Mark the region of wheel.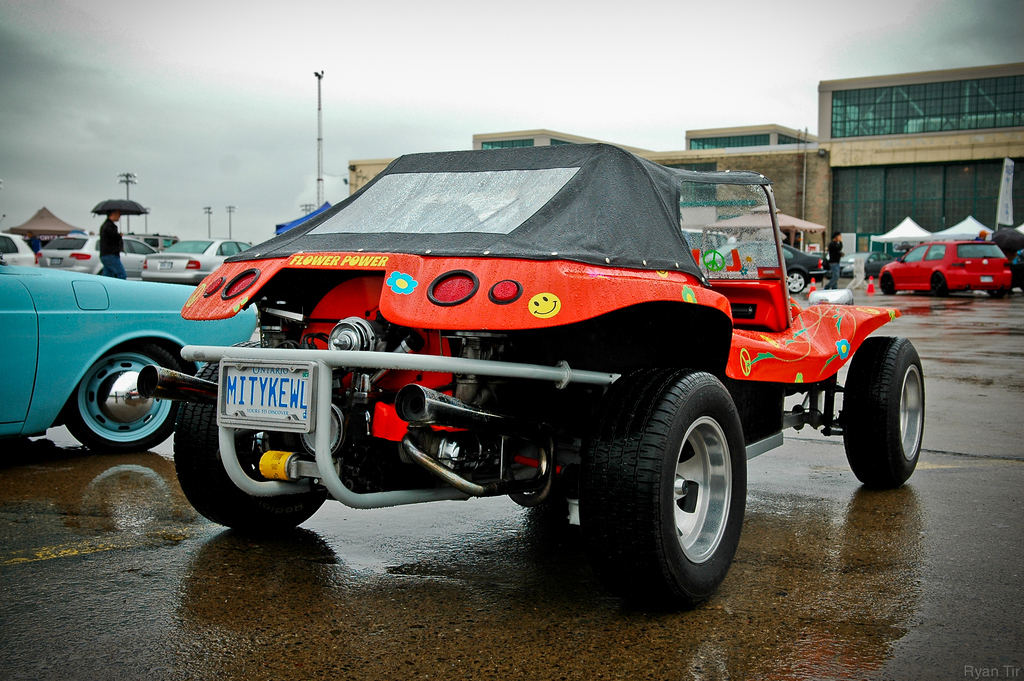
Region: <region>844, 338, 929, 489</region>.
